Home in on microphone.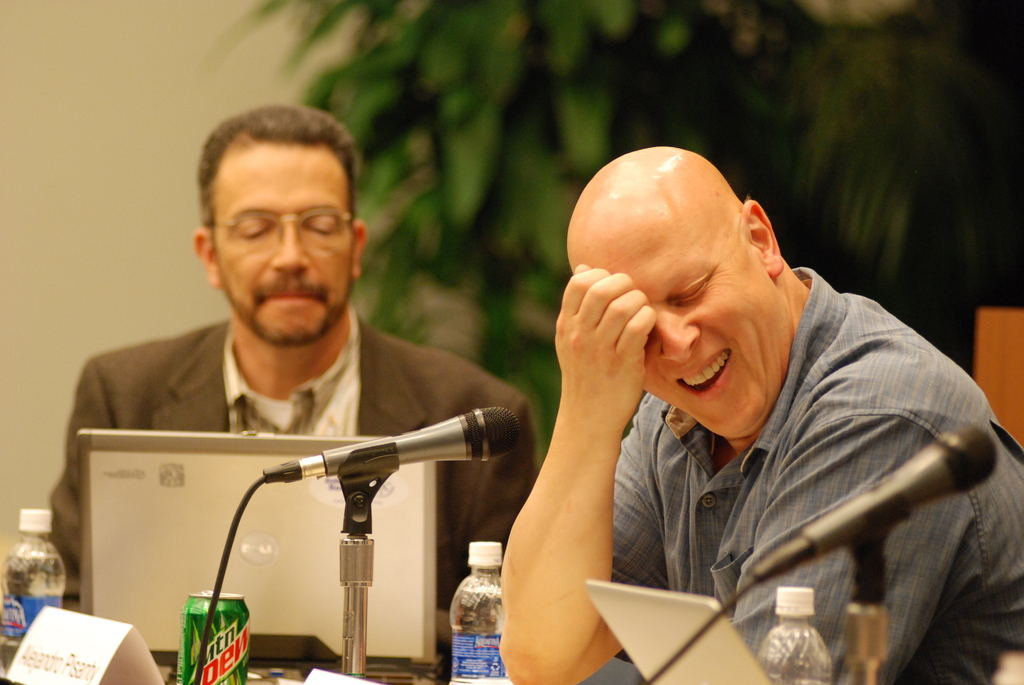
Homed in at x1=78 y1=413 x2=512 y2=675.
